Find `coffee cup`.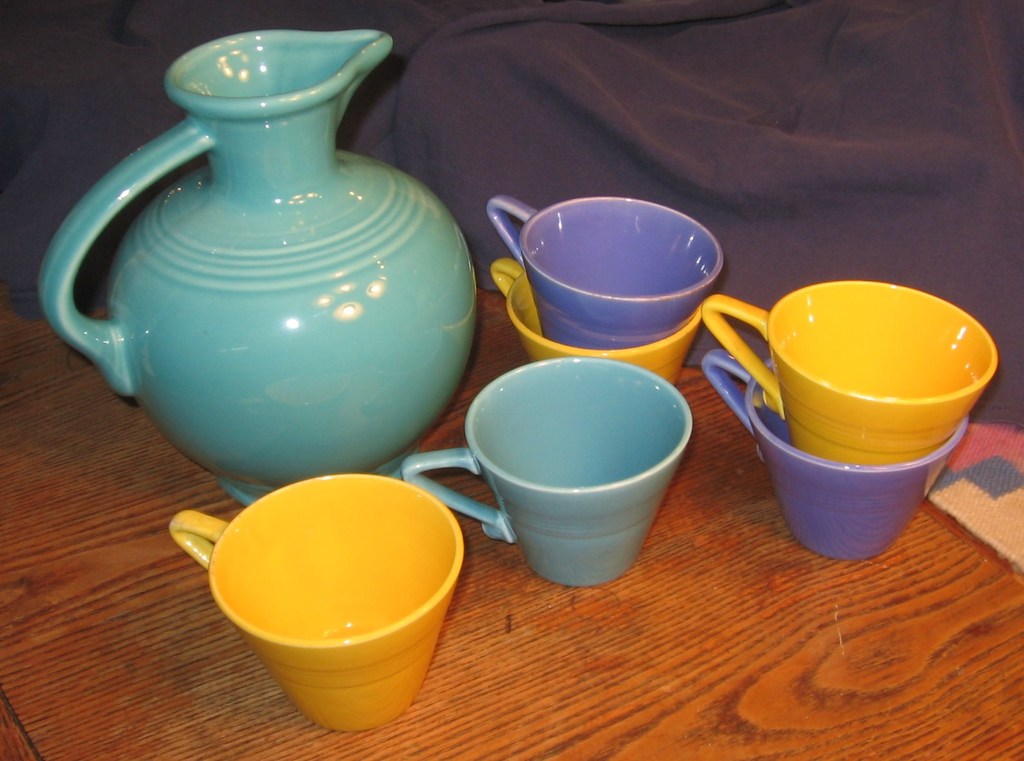
<region>486, 198, 720, 348</region>.
